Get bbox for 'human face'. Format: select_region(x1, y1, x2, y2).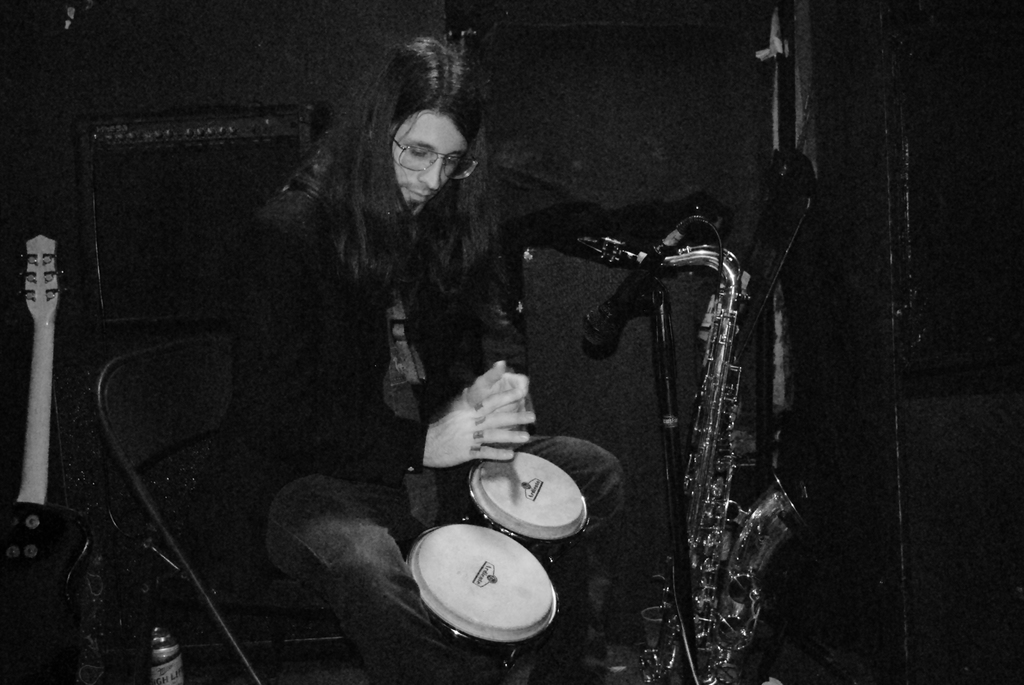
select_region(392, 109, 466, 212).
